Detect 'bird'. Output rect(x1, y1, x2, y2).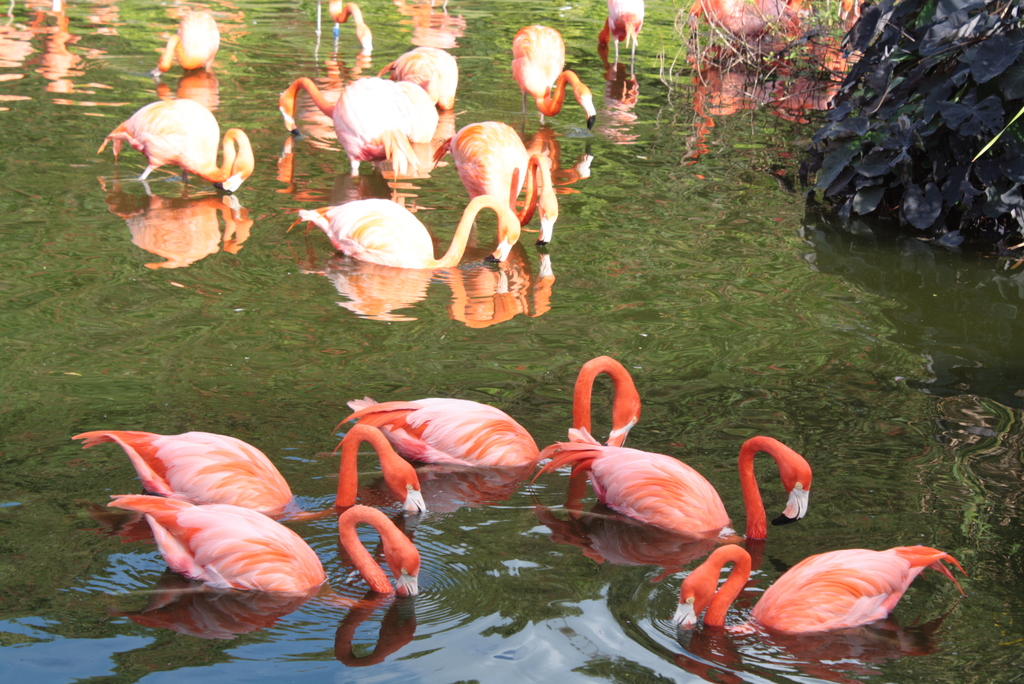
rect(61, 425, 423, 537).
